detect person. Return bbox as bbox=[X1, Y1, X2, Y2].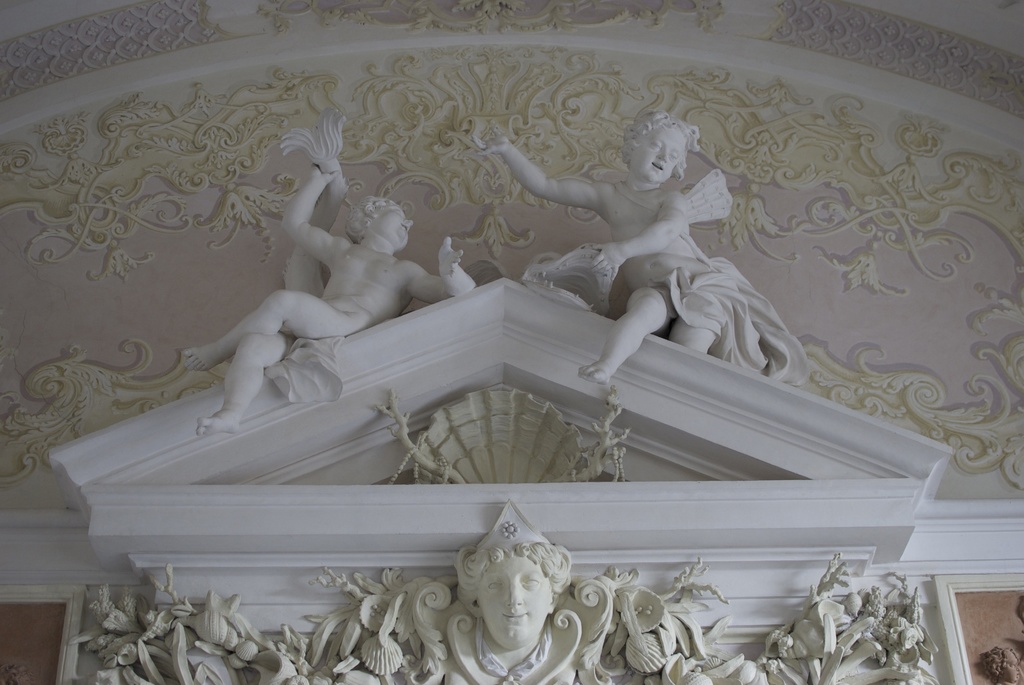
bbox=[182, 164, 473, 436].
